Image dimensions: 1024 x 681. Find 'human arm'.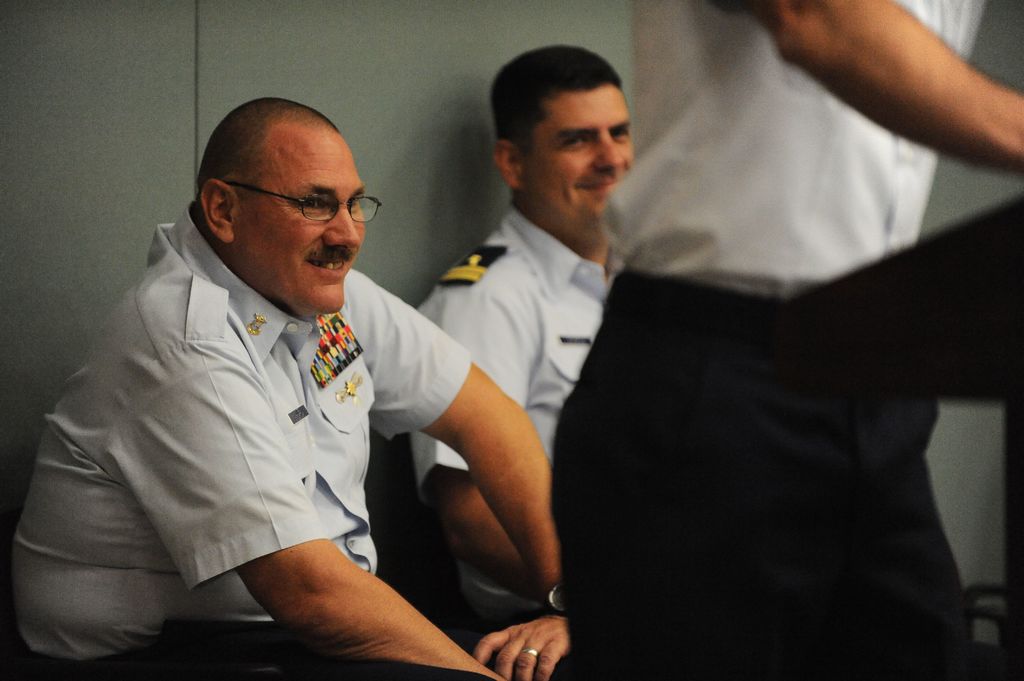
<bbox>779, 6, 1022, 173</bbox>.
